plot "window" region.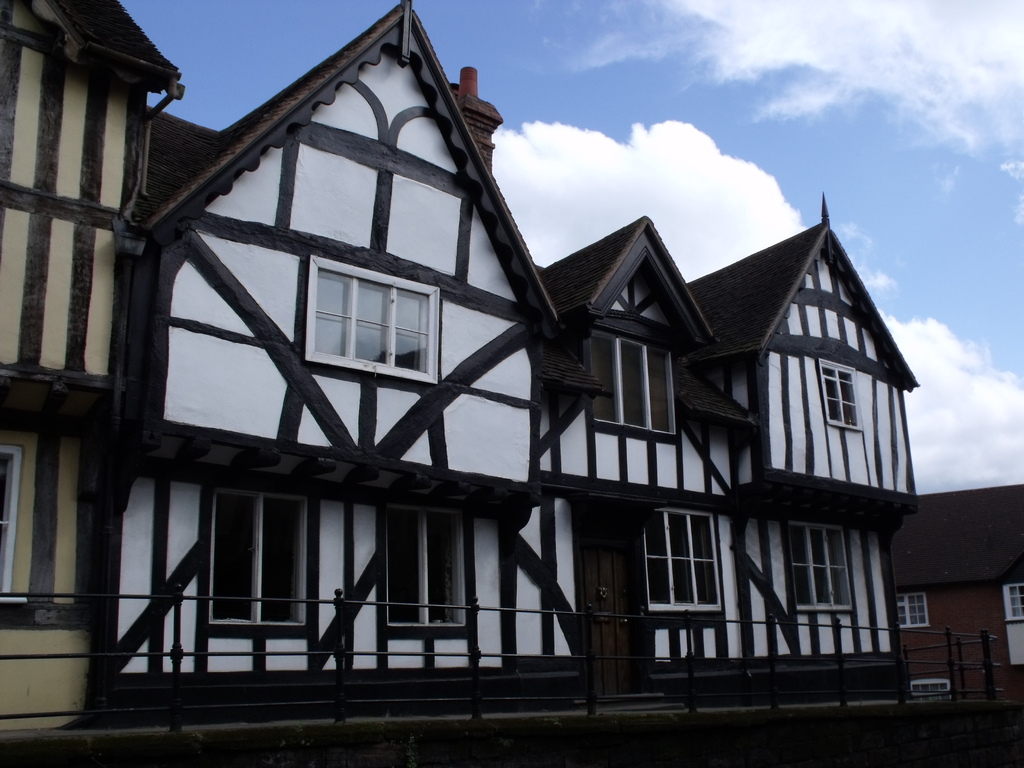
Plotted at <box>806,355,861,436</box>.
